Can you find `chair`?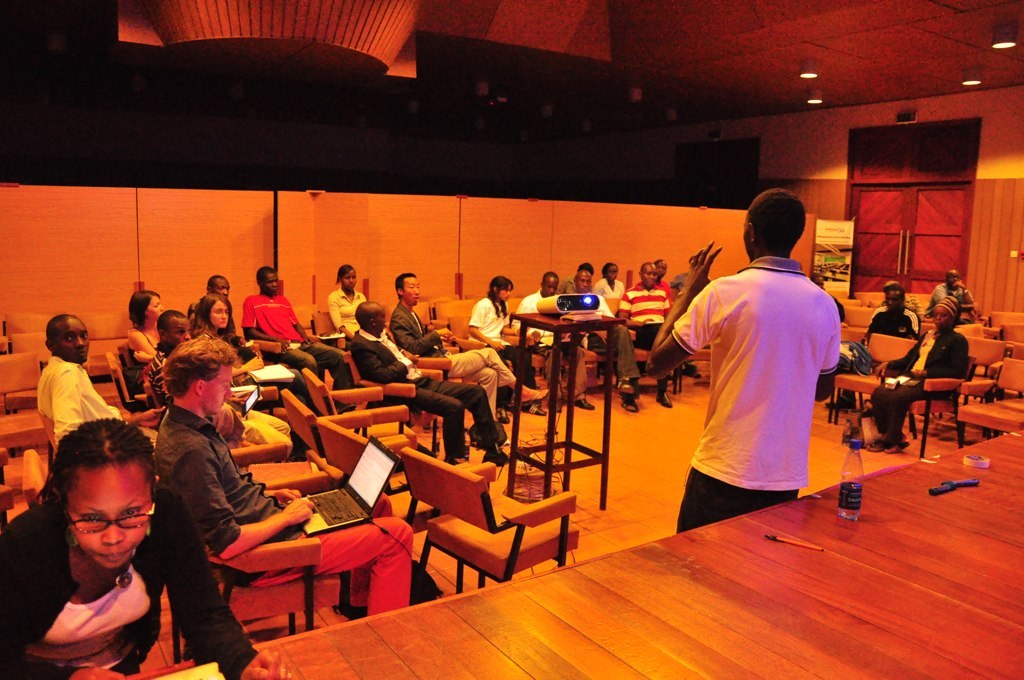
Yes, bounding box: box=[308, 373, 413, 433].
